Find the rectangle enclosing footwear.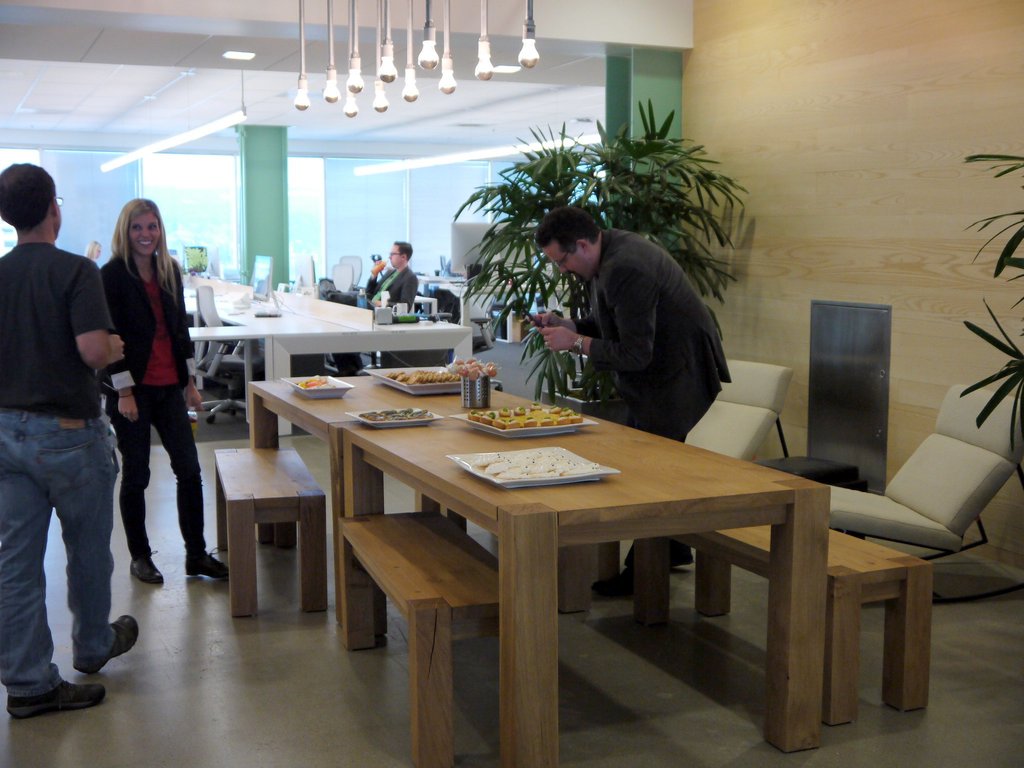
<region>132, 550, 165, 584</region>.
